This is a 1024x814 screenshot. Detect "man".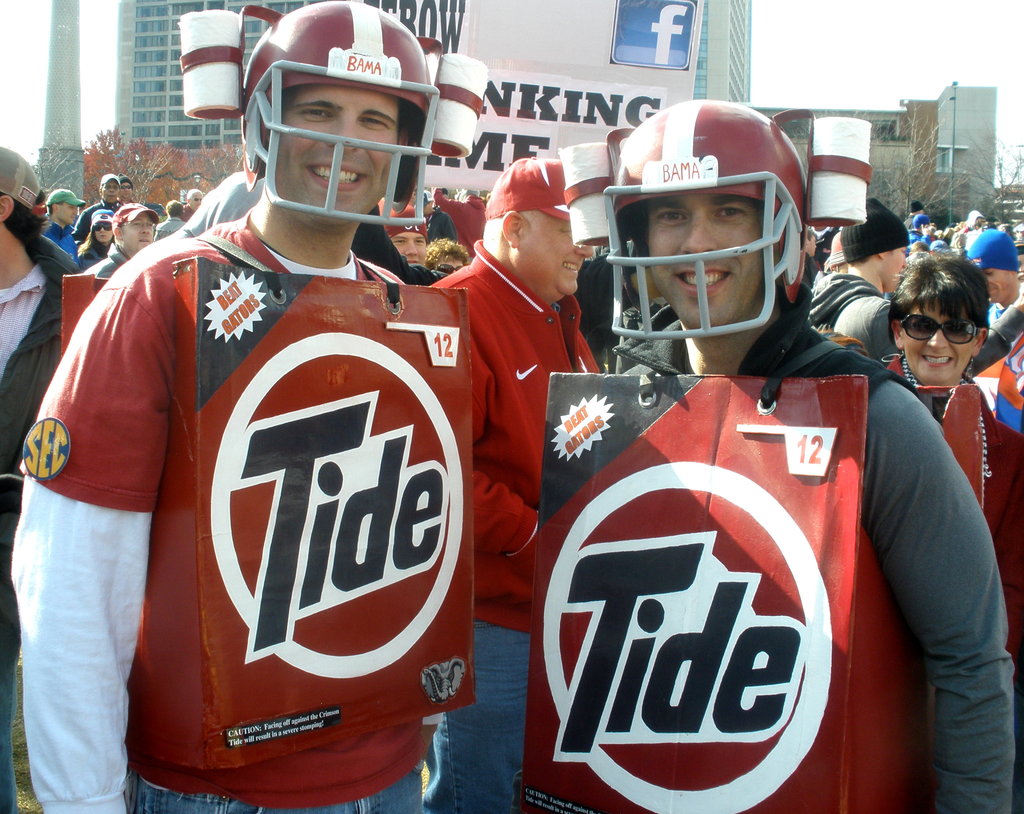
{"left": 543, "top": 94, "right": 1023, "bottom": 813}.
